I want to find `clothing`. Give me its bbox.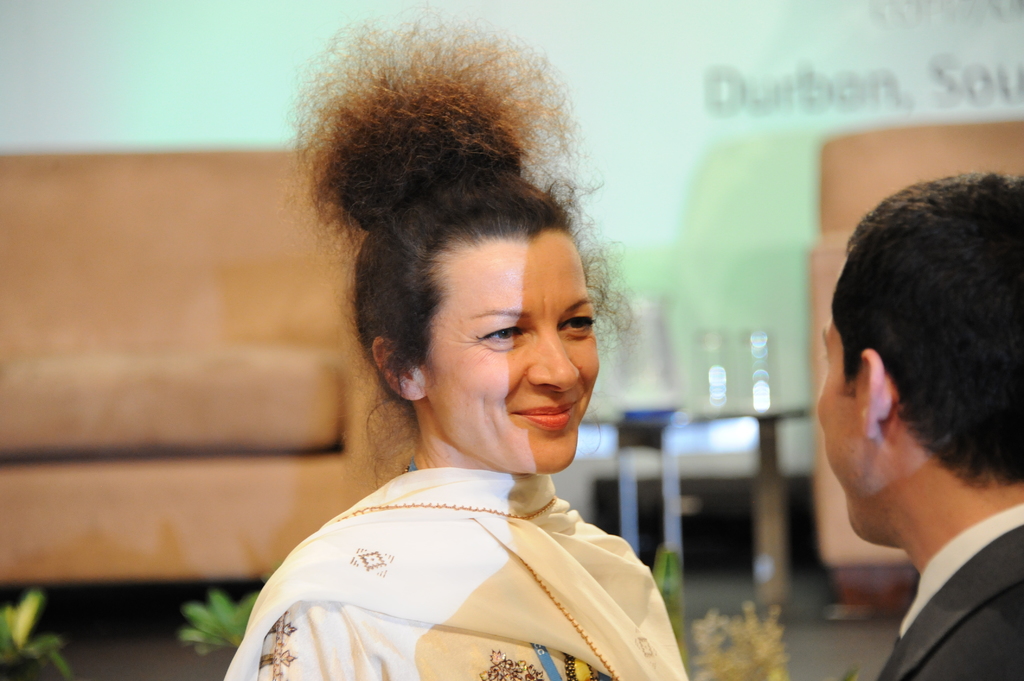
<region>872, 501, 1023, 680</region>.
